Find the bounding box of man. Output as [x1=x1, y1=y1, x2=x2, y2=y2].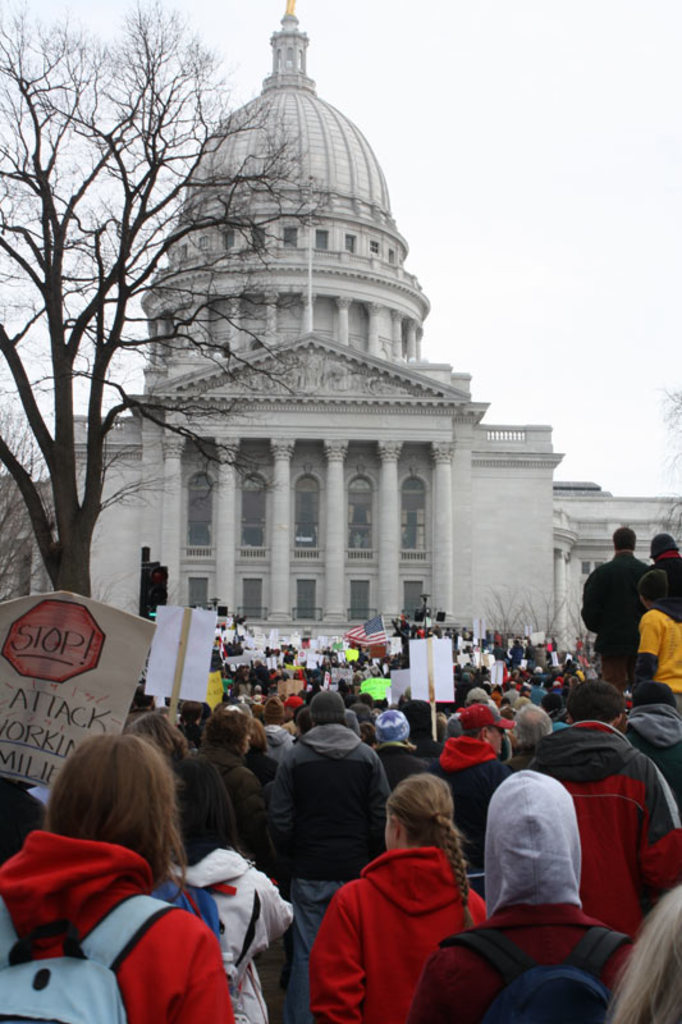
[x1=633, y1=567, x2=681, y2=719].
